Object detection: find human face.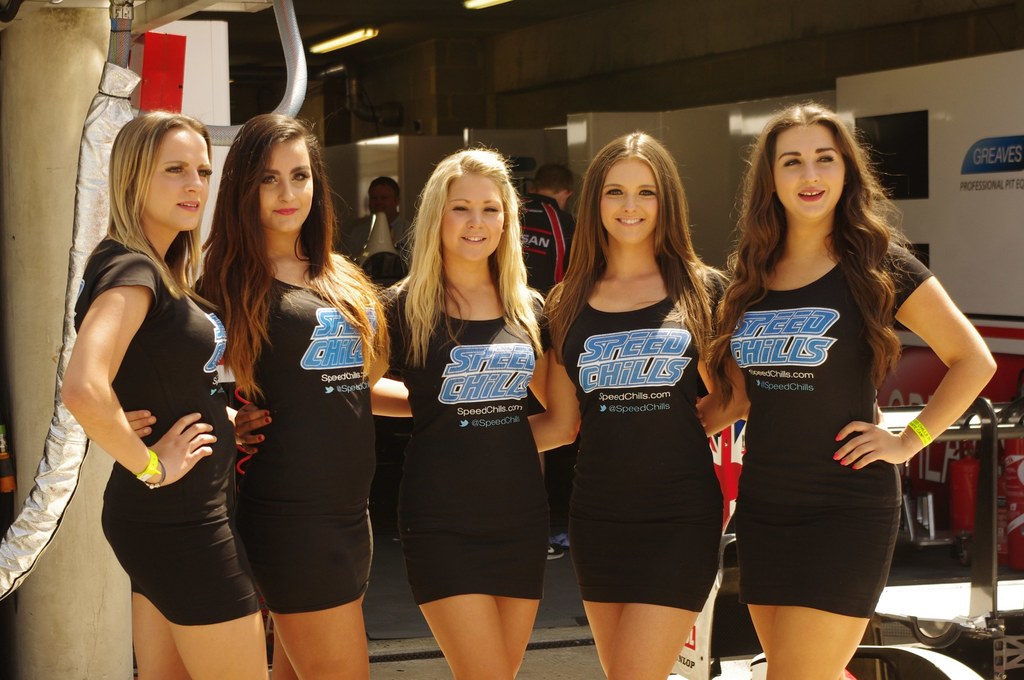
Rect(774, 114, 847, 215).
